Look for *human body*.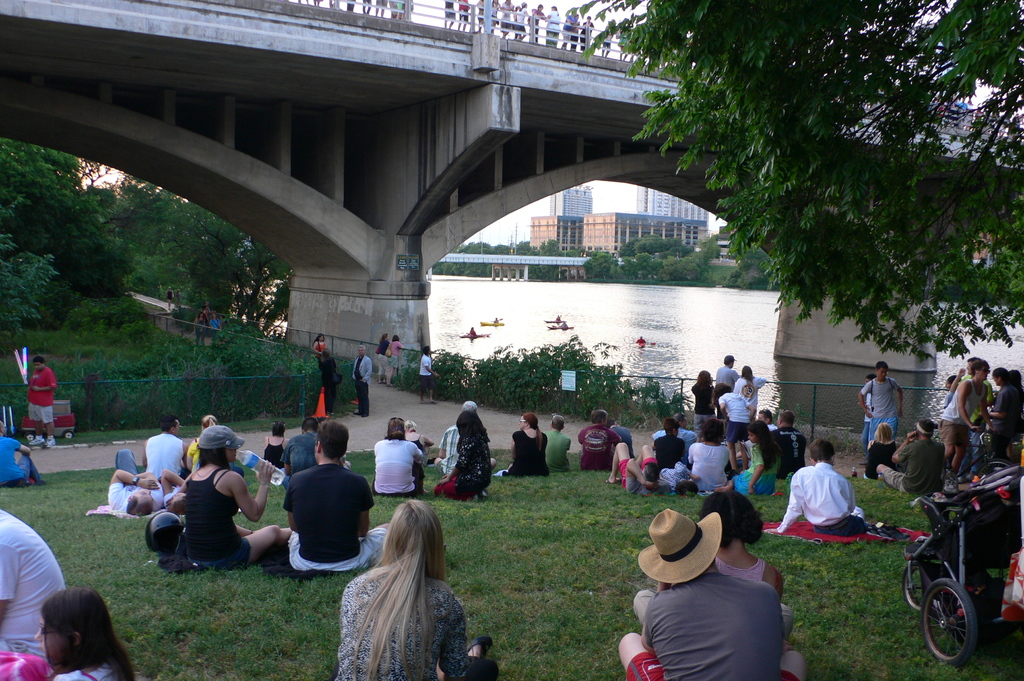
Found: Rect(172, 424, 295, 572).
